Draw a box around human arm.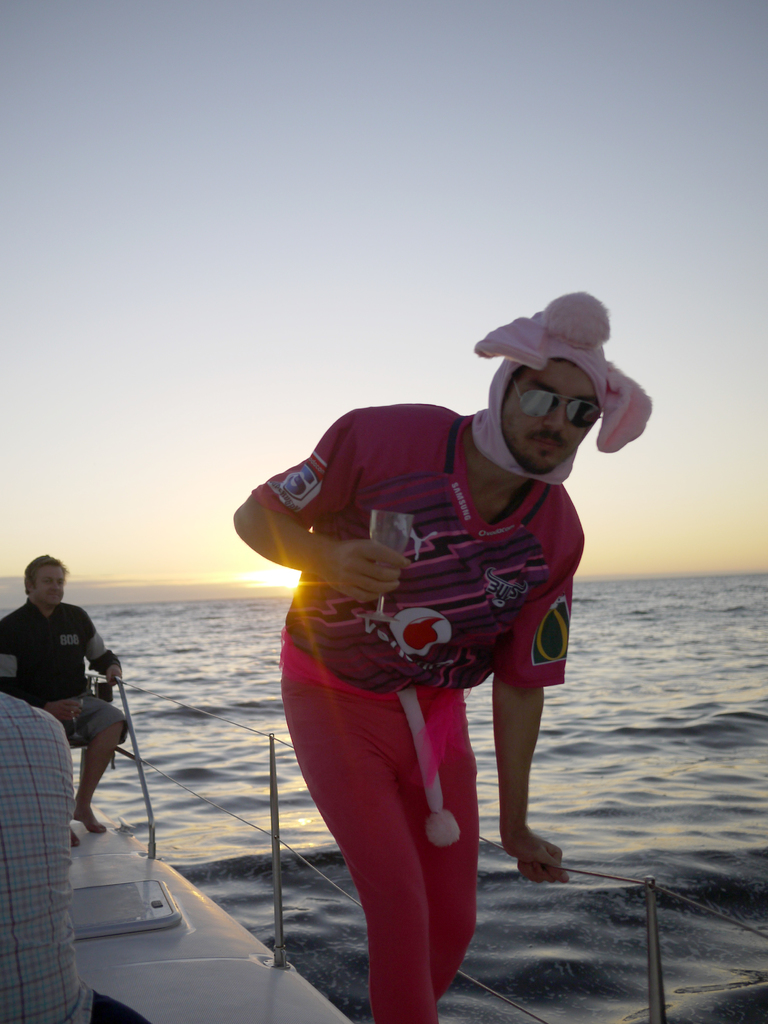
bbox=[493, 525, 586, 888].
